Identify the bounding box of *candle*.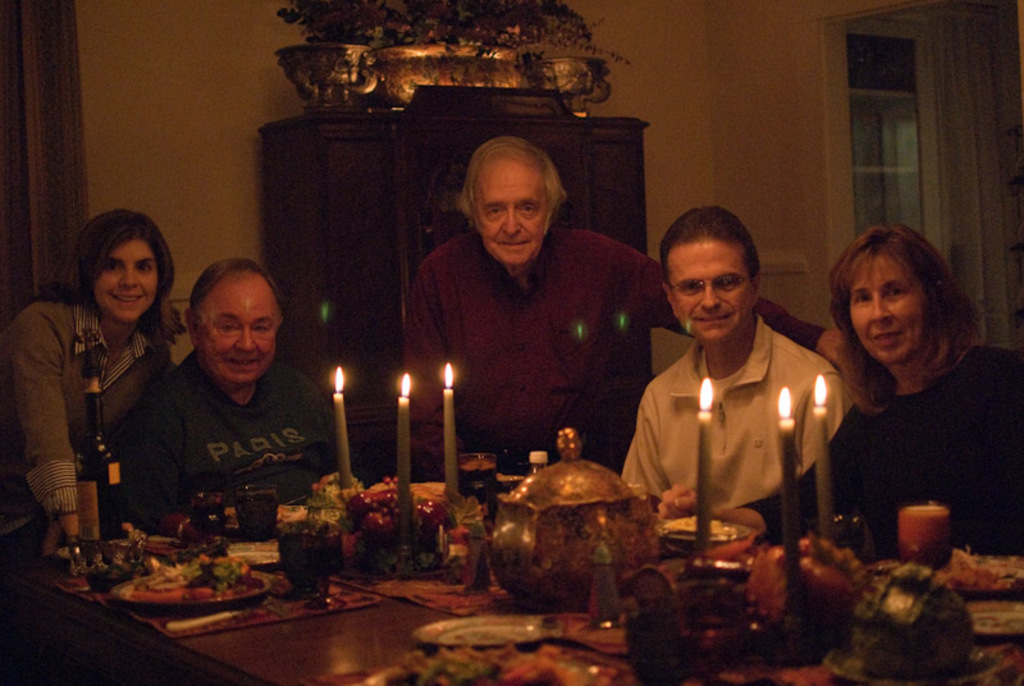
crop(444, 362, 462, 498).
